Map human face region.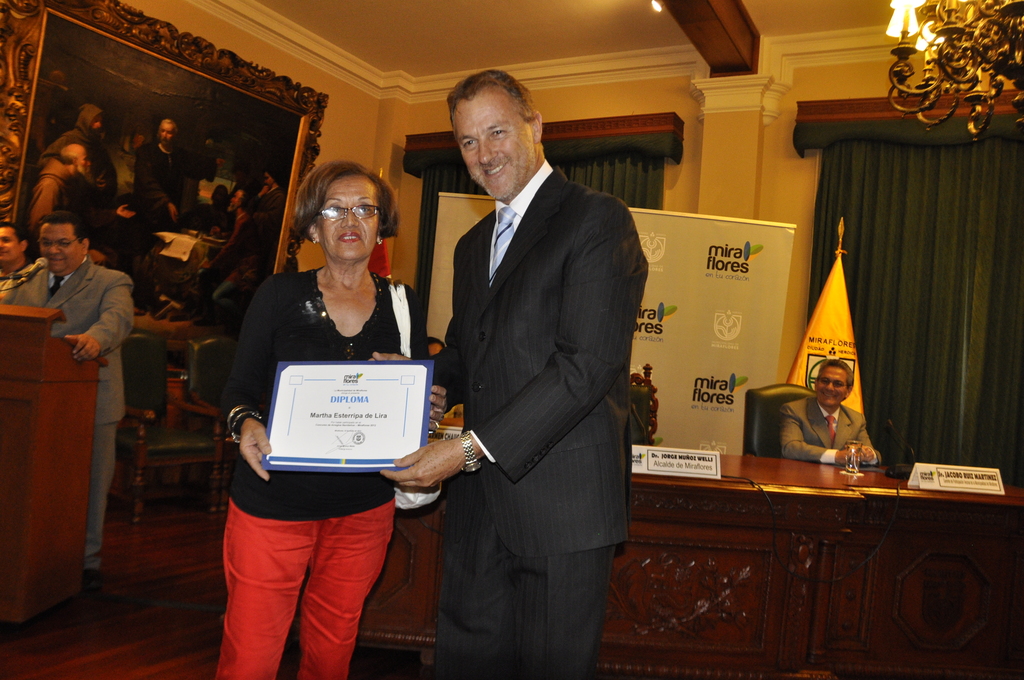
Mapped to locate(155, 124, 173, 140).
